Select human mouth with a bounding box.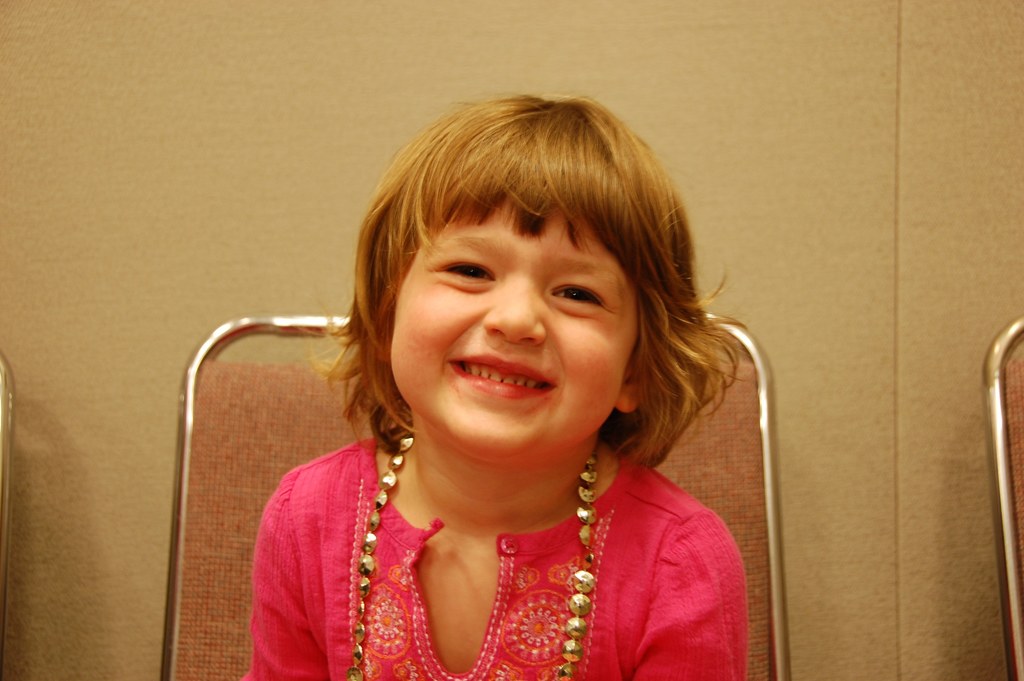
[444,340,564,399].
